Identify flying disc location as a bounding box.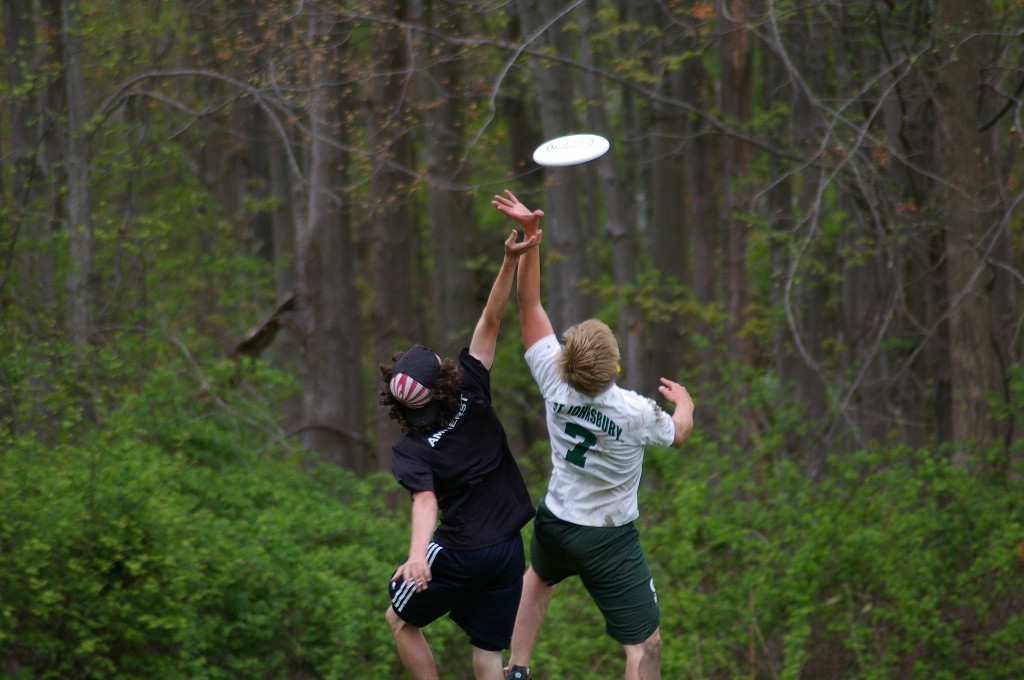
(left=530, top=135, right=610, bottom=166).
